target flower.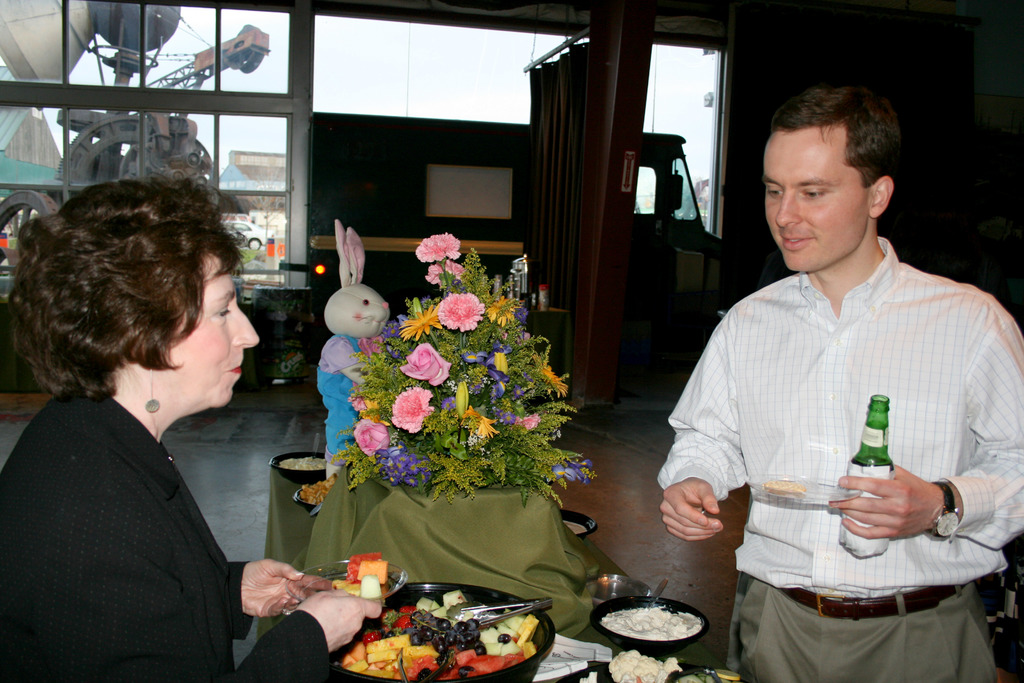
Target region: select_region(535, 352, 568, 399).
